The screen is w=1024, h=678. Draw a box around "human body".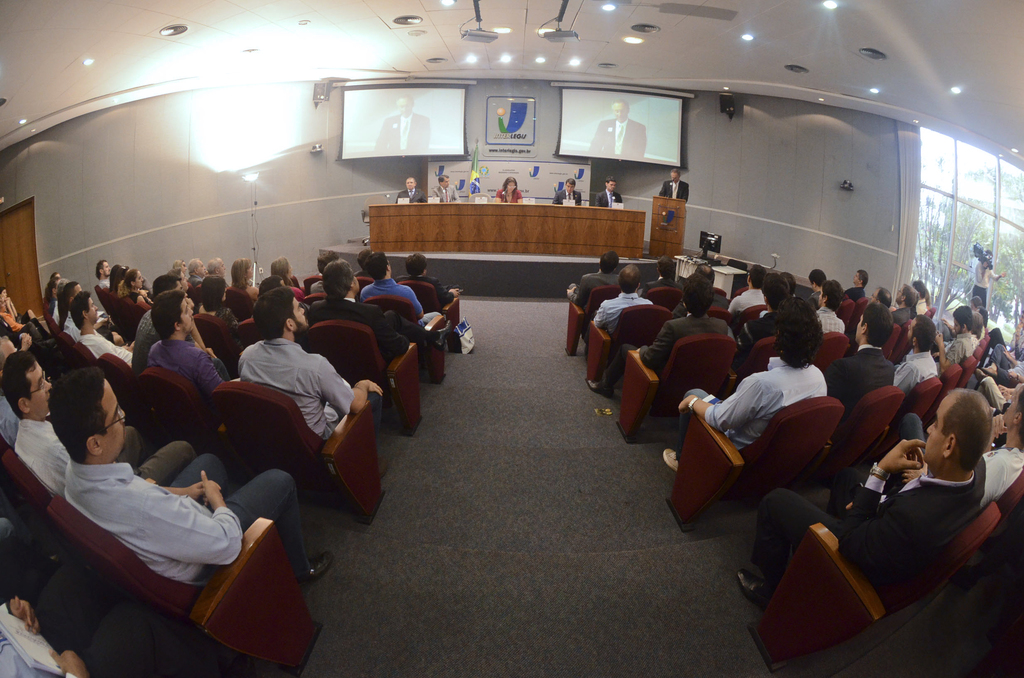
rect(398, 251, 449, 297).
